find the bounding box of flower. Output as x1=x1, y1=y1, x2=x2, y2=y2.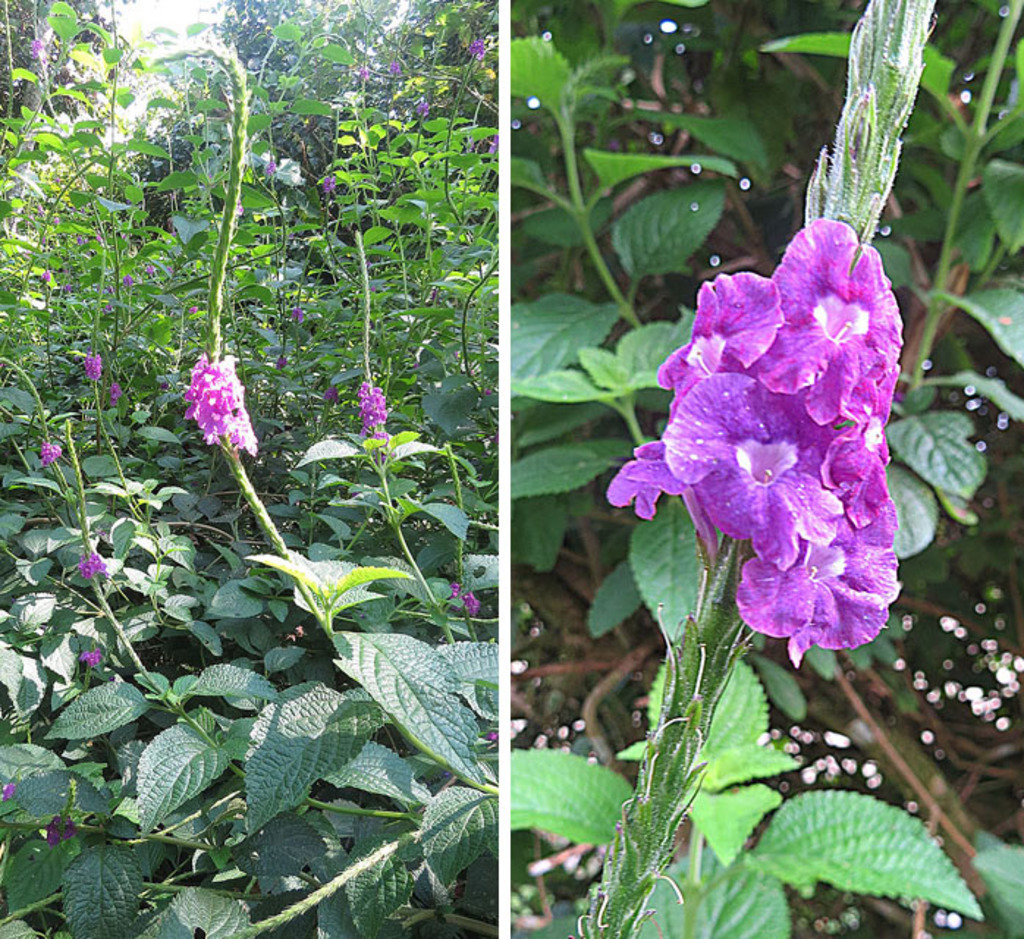
x1=76, y1=647, x2=101, y2=665.
